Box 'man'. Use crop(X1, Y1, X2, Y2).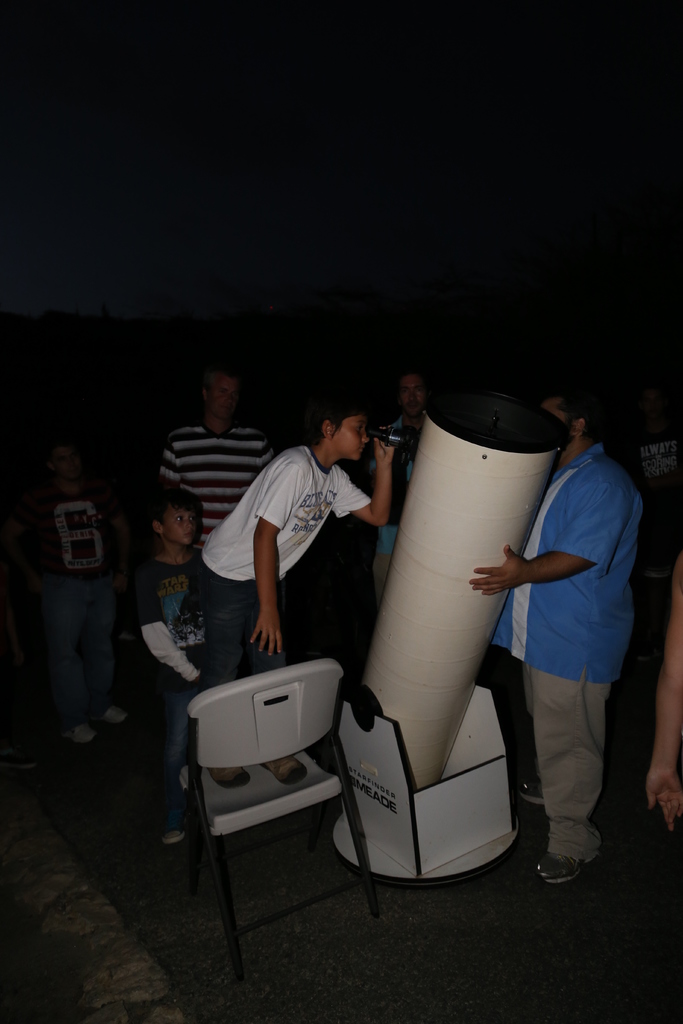
crop(363, 370, 436, 602).
